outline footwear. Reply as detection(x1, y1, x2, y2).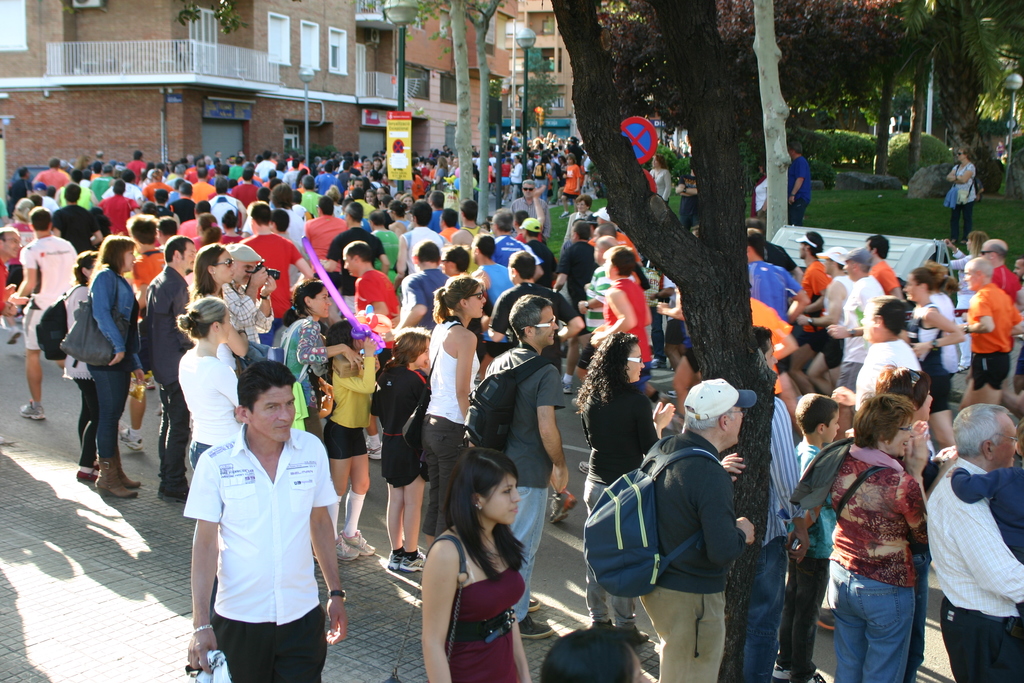
detection(15, 398, 45, 420).
